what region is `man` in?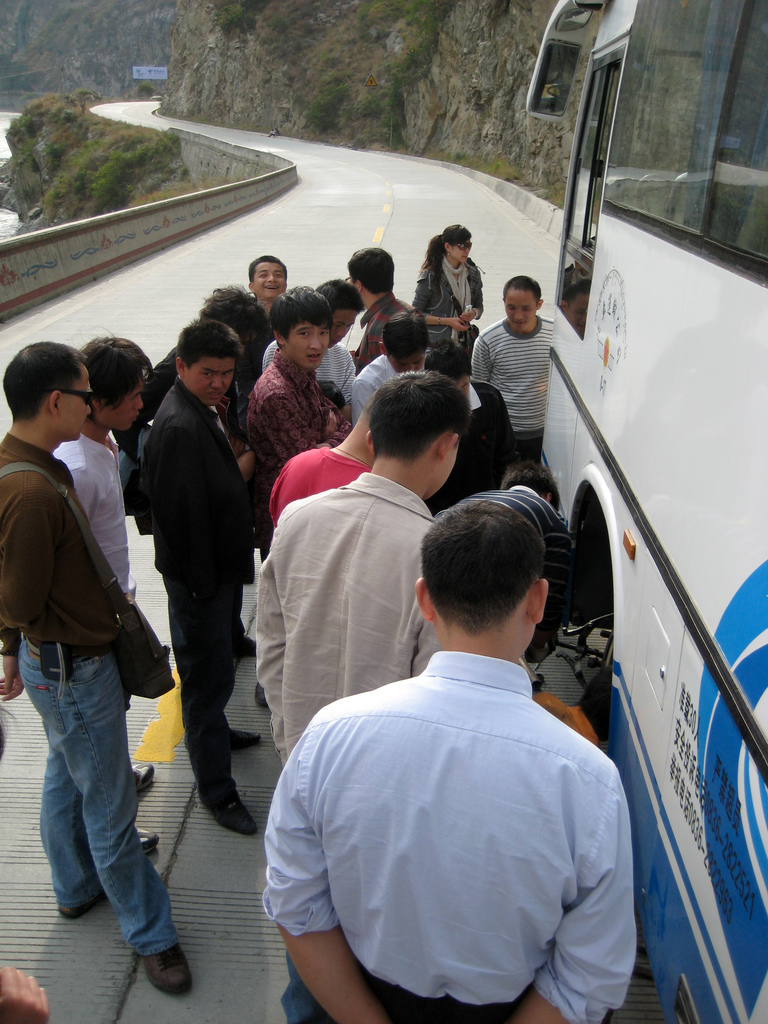
l=229, t=241, r=296, b=344.
